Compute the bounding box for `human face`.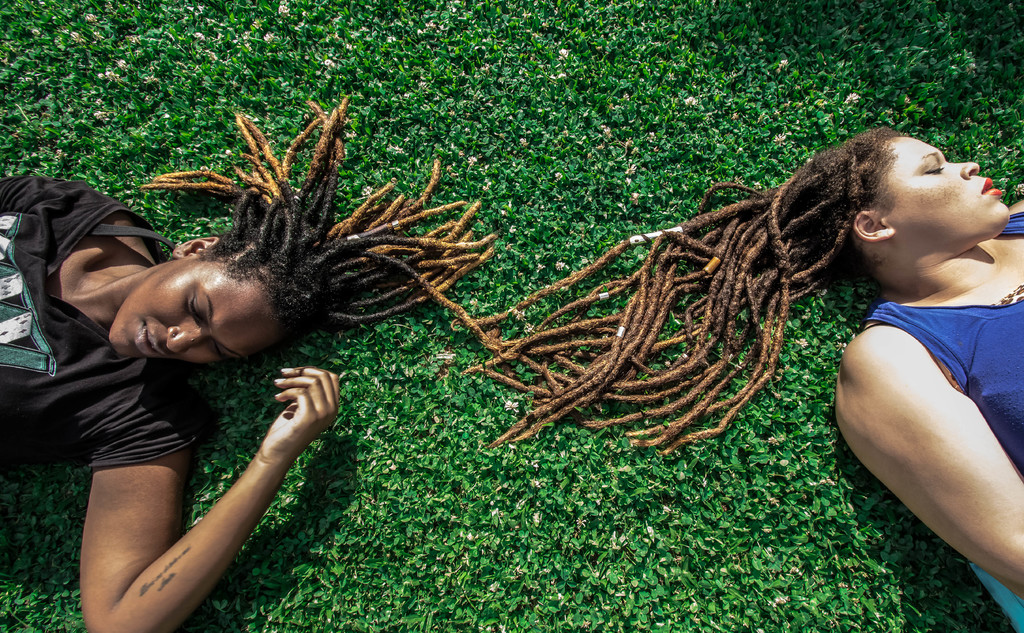
<bbox>872, 134, 1008, 241</bbox>.
